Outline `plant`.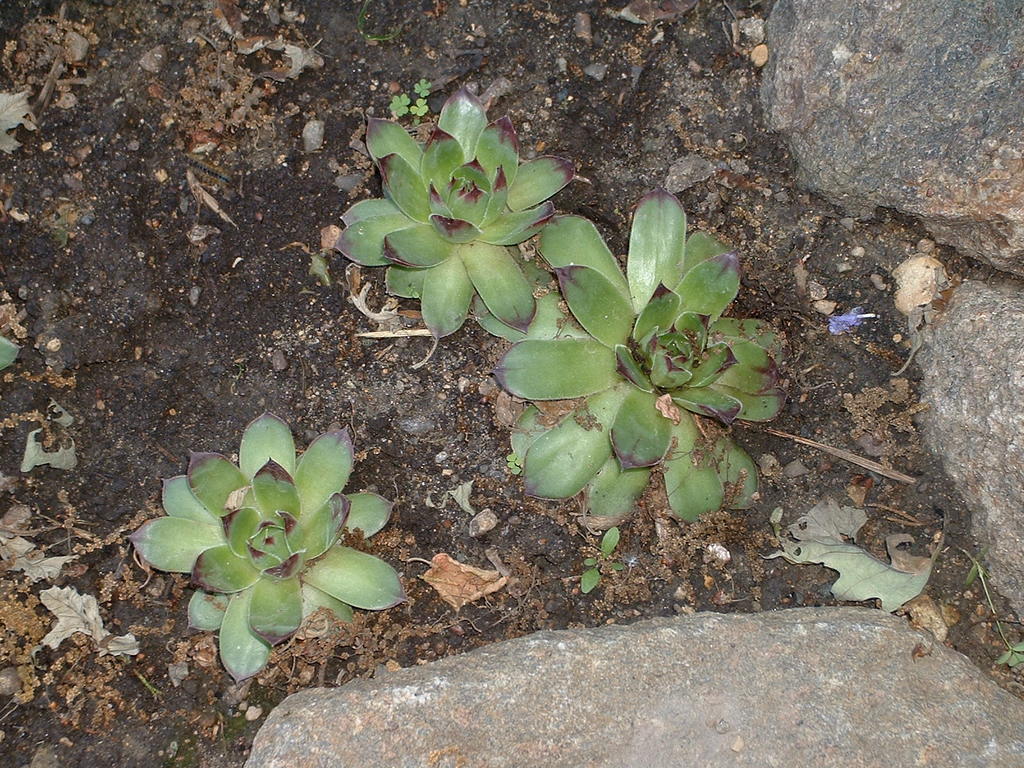
Outline: 954:547:1023:673.
